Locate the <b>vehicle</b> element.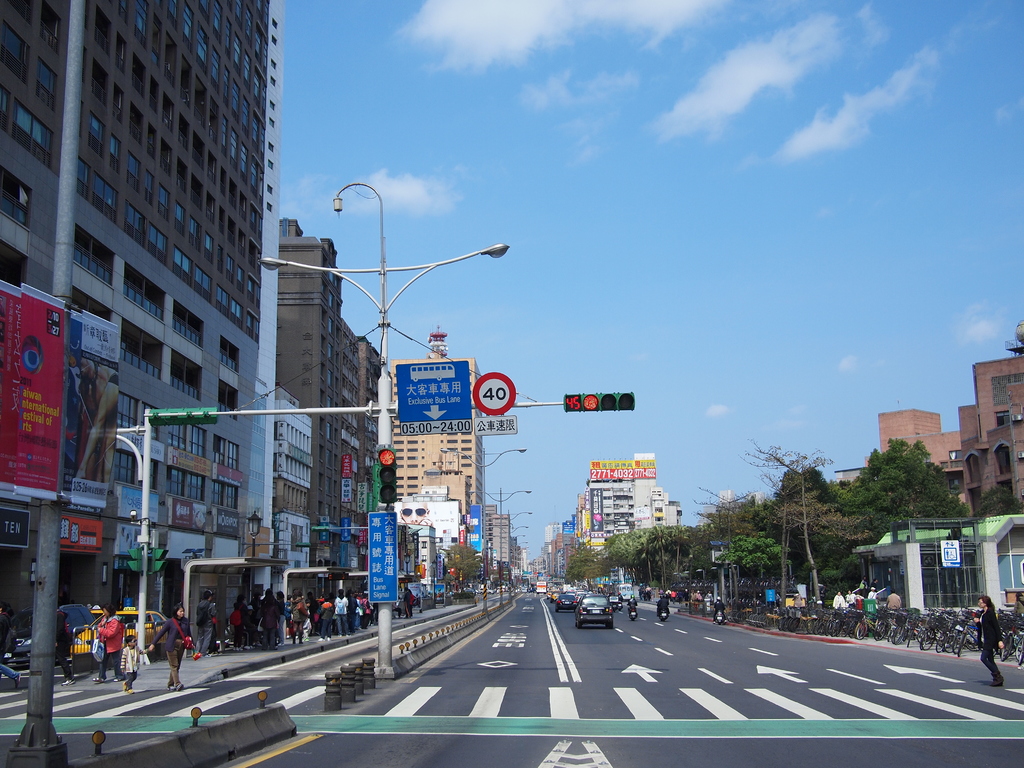
Element bbox: left=537, top=580, right=548, bottom=594.
